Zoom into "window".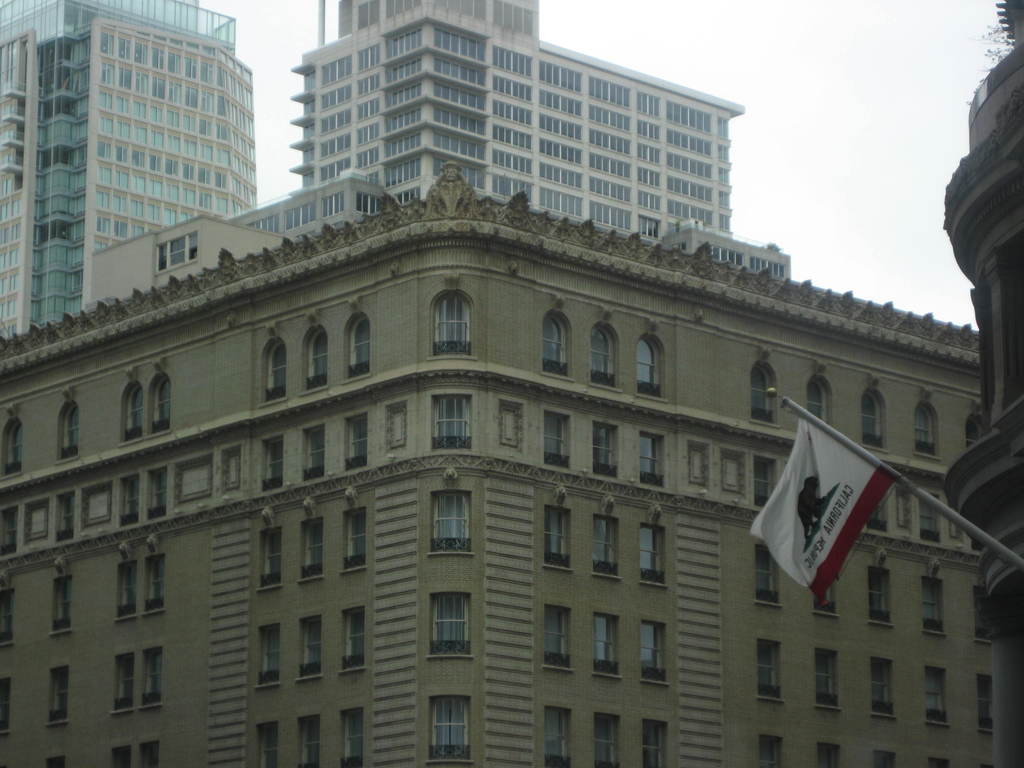
Zoom target: <box>539,310,571,377</box>.
